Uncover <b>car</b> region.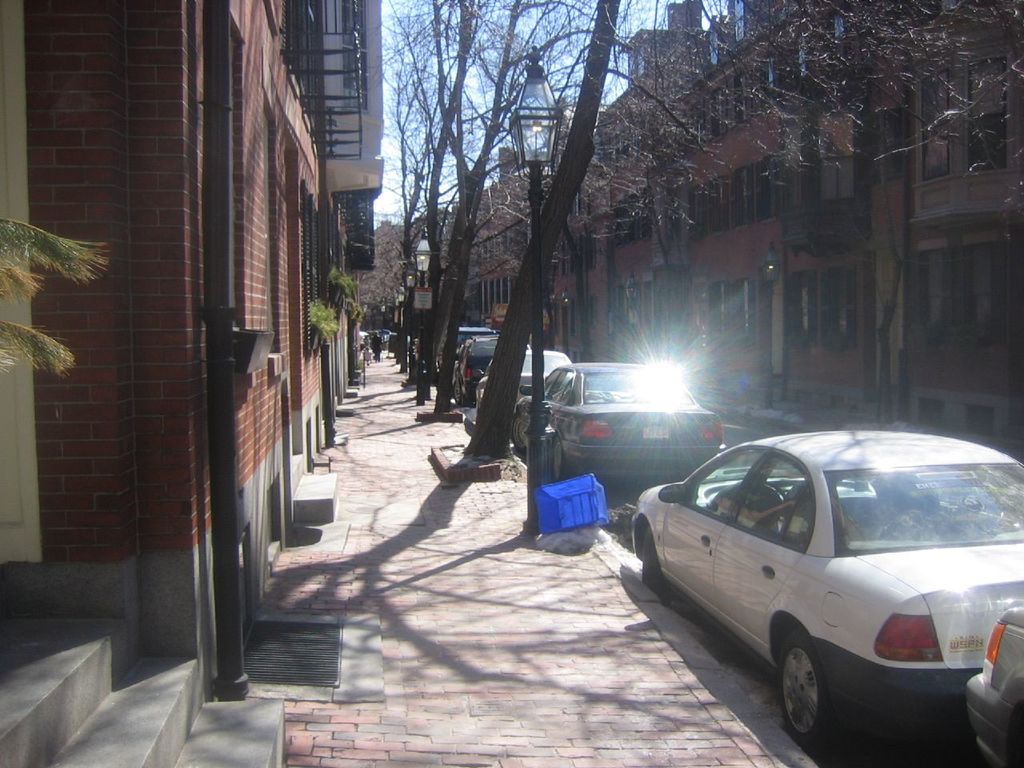
Uncovered: BBox(454, 330, 539, 410).
